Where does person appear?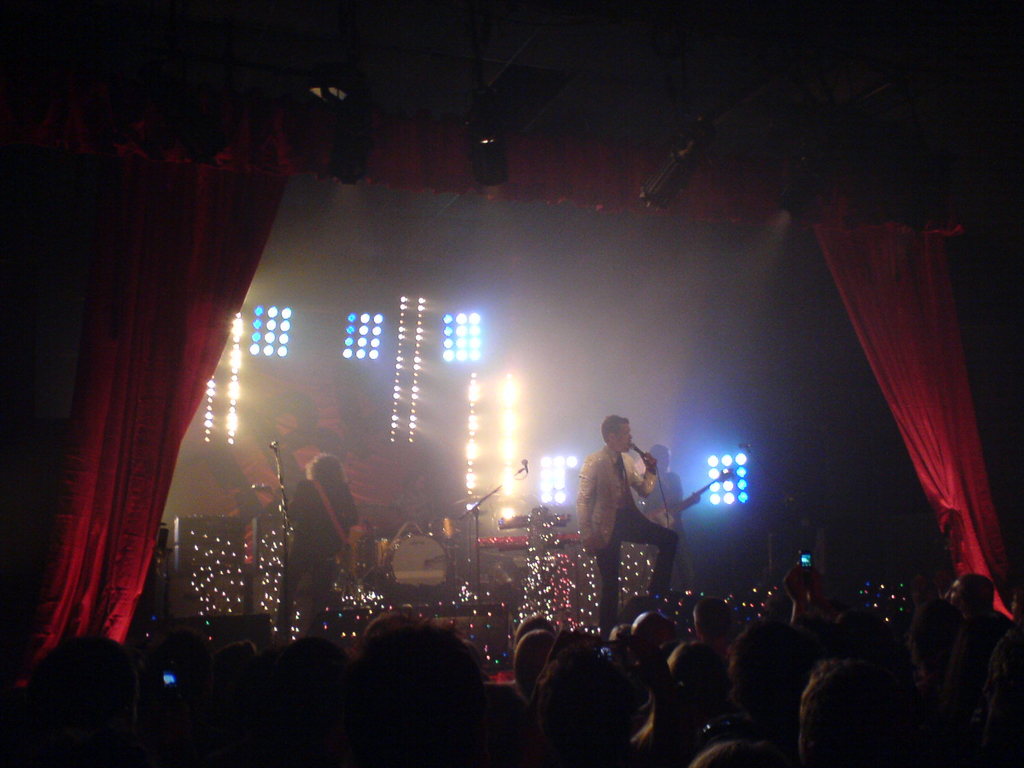
Appears at BBox(275, 447, 380, 646).
